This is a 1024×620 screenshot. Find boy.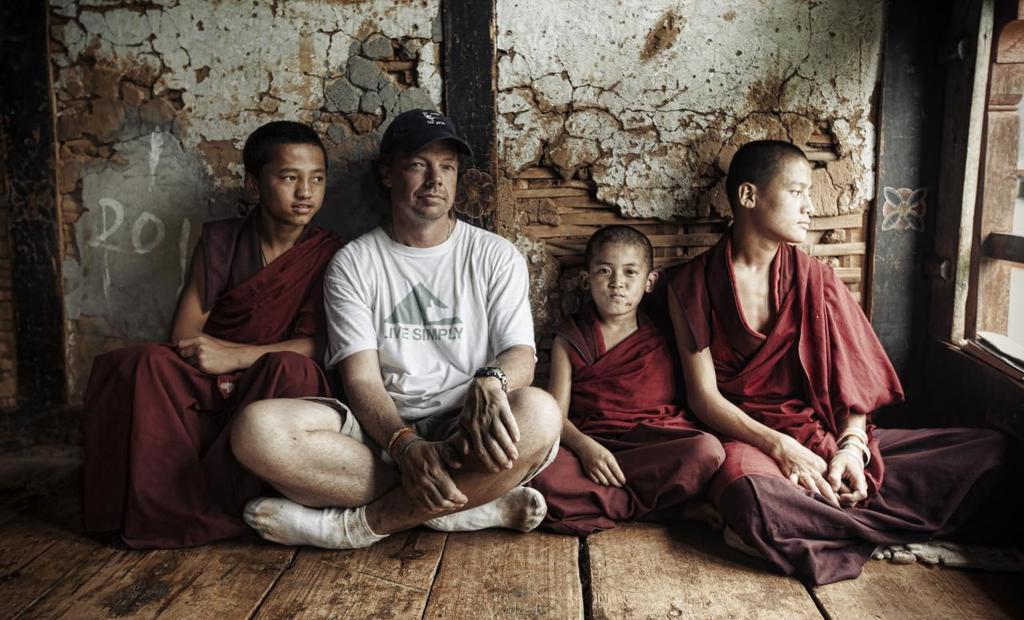
Bounding box: <box>658,136,1007,580</box>.
